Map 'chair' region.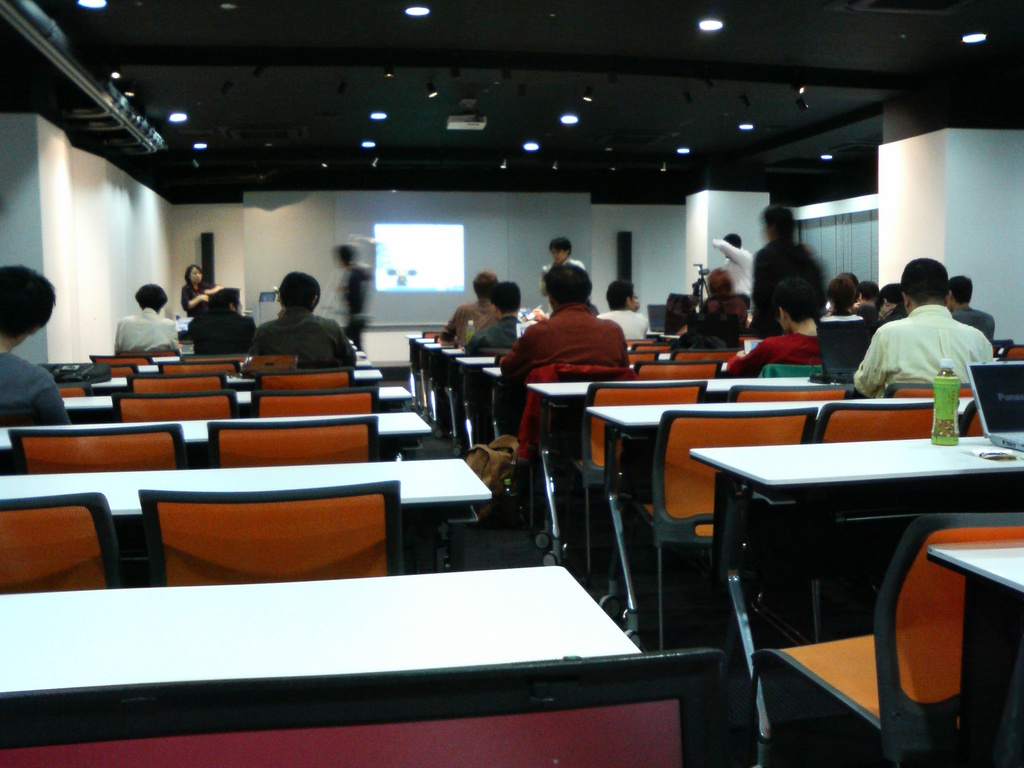
Mapped to [995, 339, 1023, 362].
